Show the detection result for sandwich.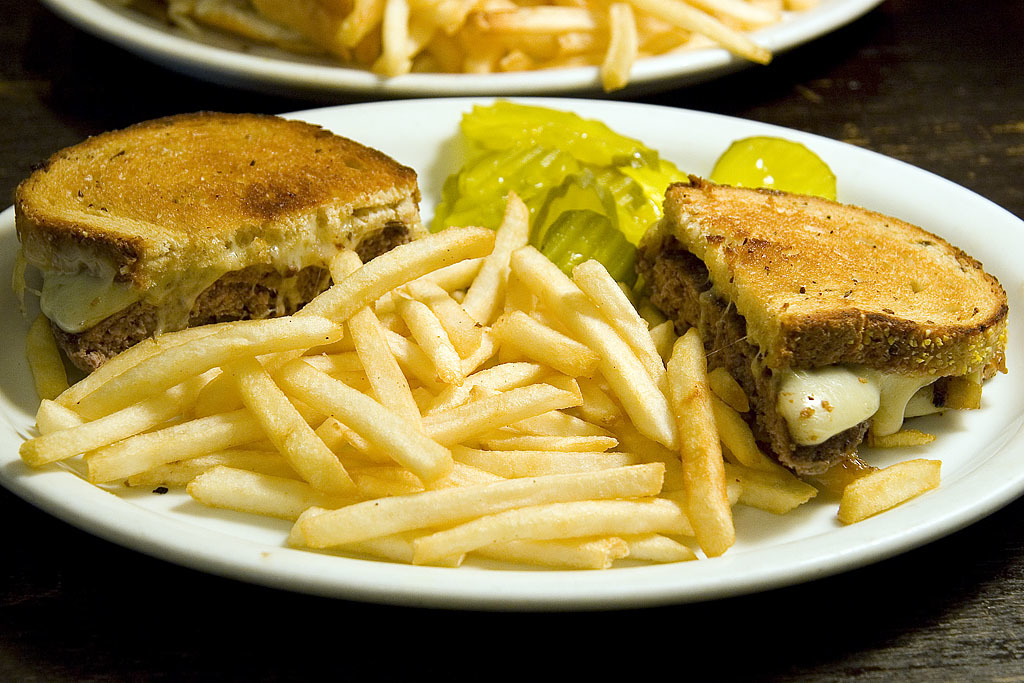
BBox(649, 175, 1012, 479).
